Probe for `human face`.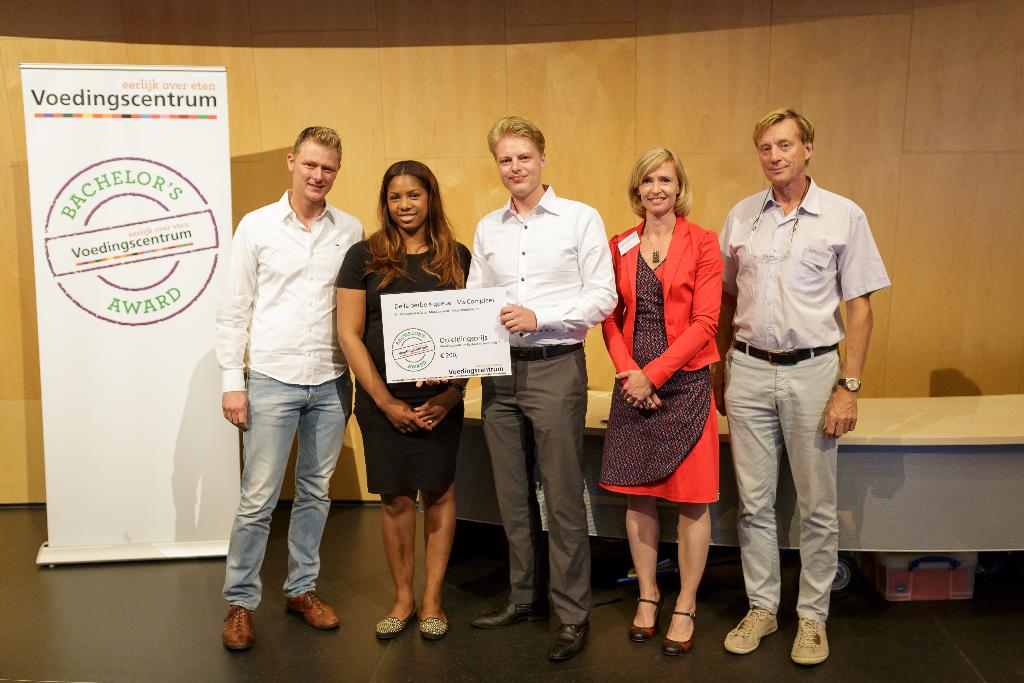
Probe result: region(495, 136, 540, 197).
